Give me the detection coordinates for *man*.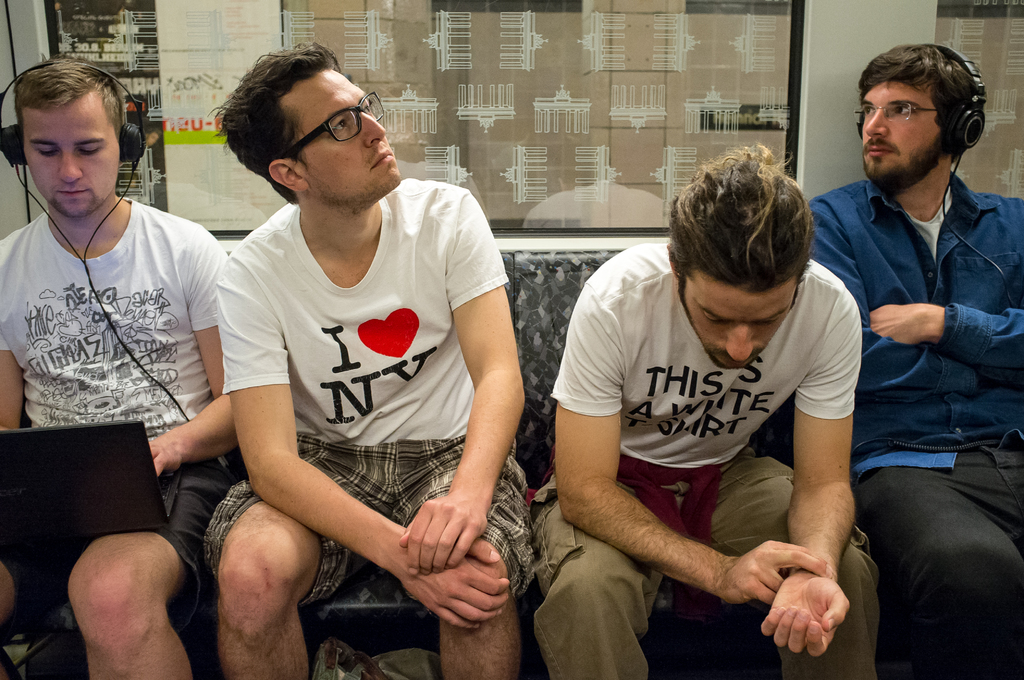
0/58/248/679.
